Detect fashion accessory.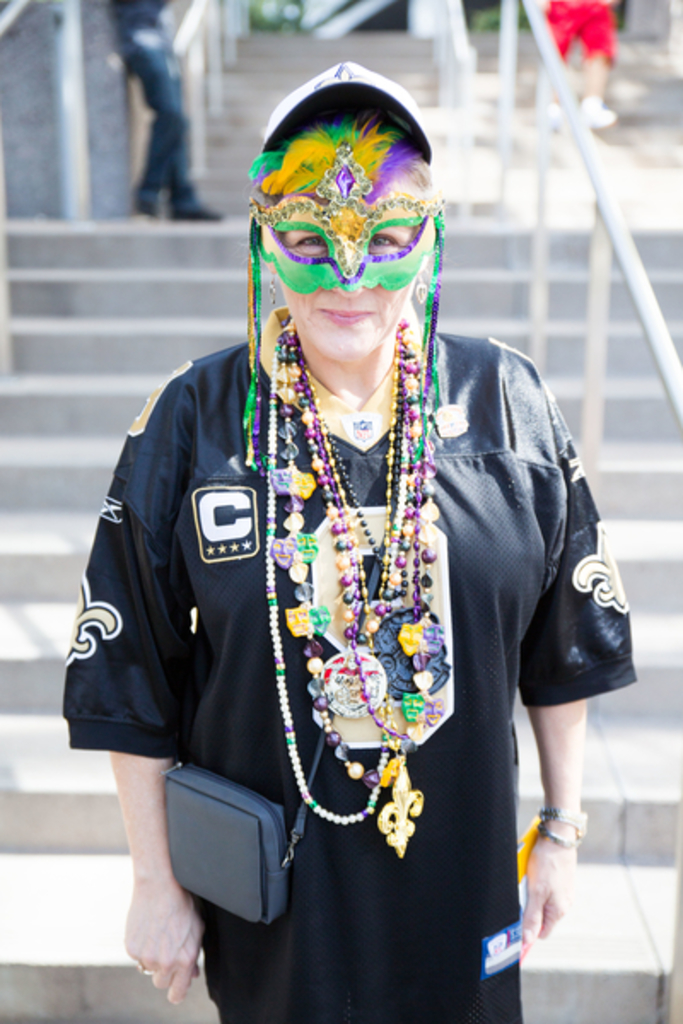
Detected at {"left": 412, "top": 268, "right": 430, "bottom": 305}.
